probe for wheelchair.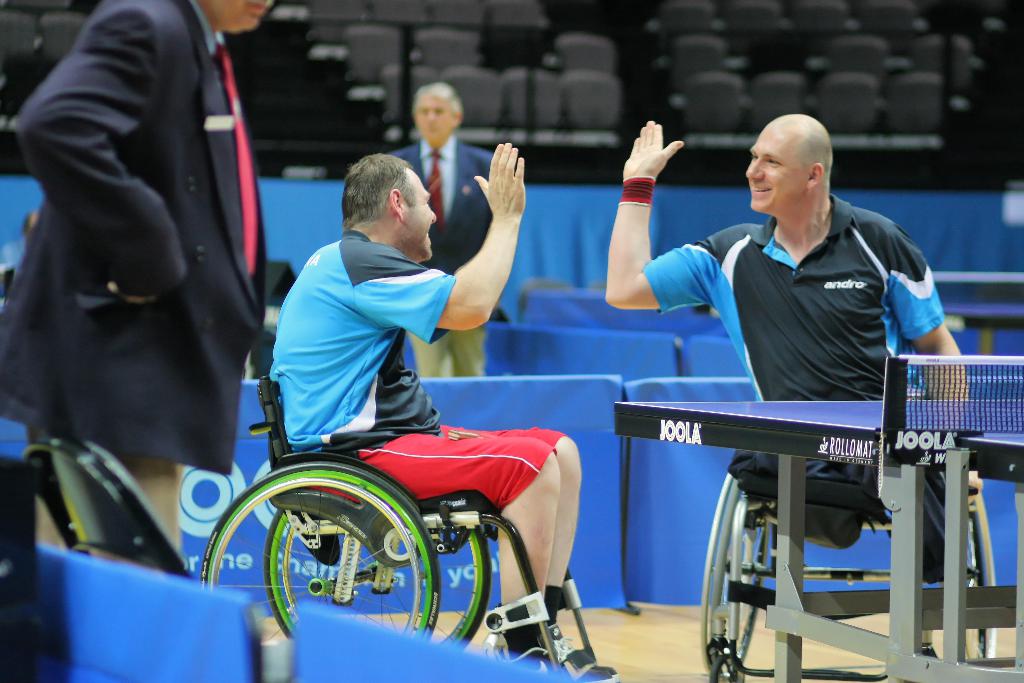
Probe result: <bbox>687, 305, 1002, 675</bbox>.
